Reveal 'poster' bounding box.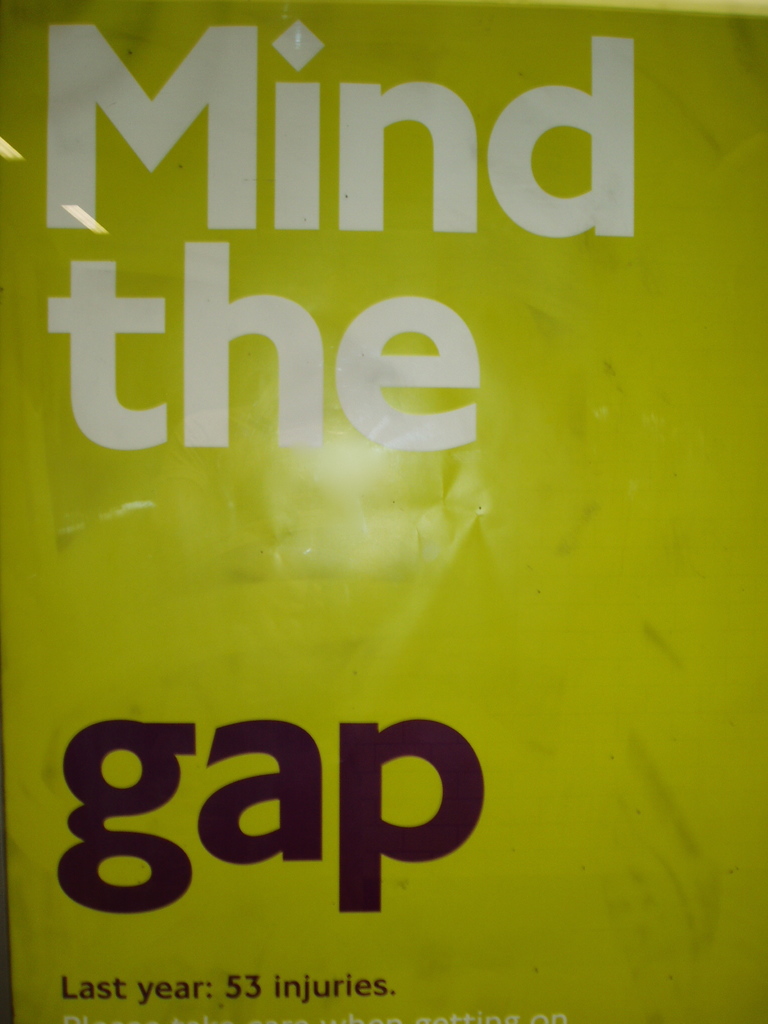
Revealed: 0/0/765/1023.
